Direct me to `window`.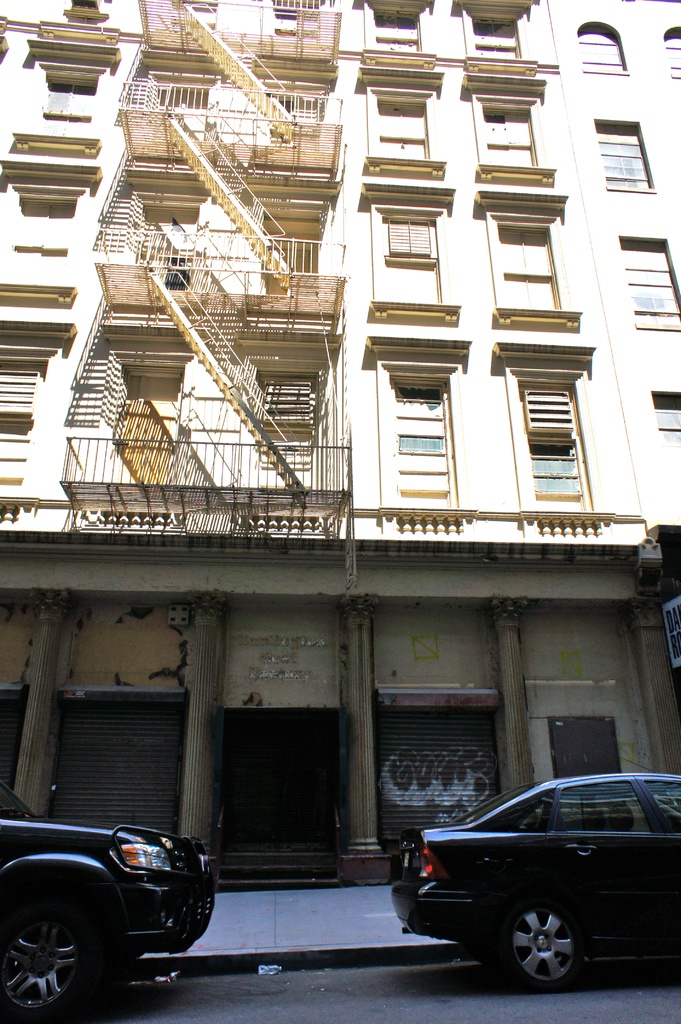
Direction: (x1=385, y1=212, x2=432, y2=257).
